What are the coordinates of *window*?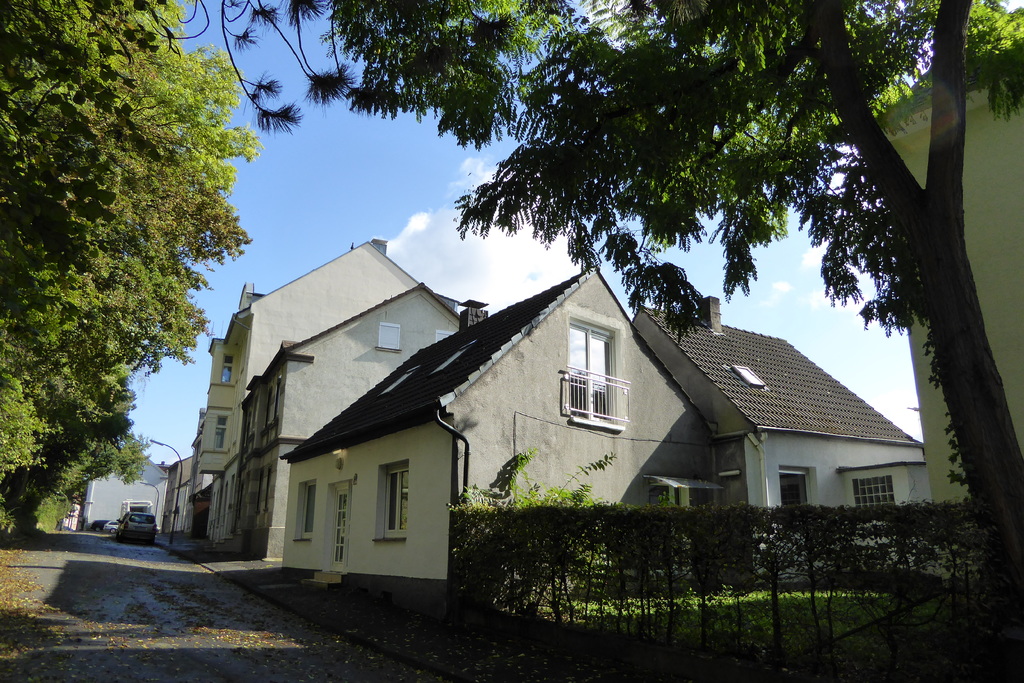
379:319:401:350.
